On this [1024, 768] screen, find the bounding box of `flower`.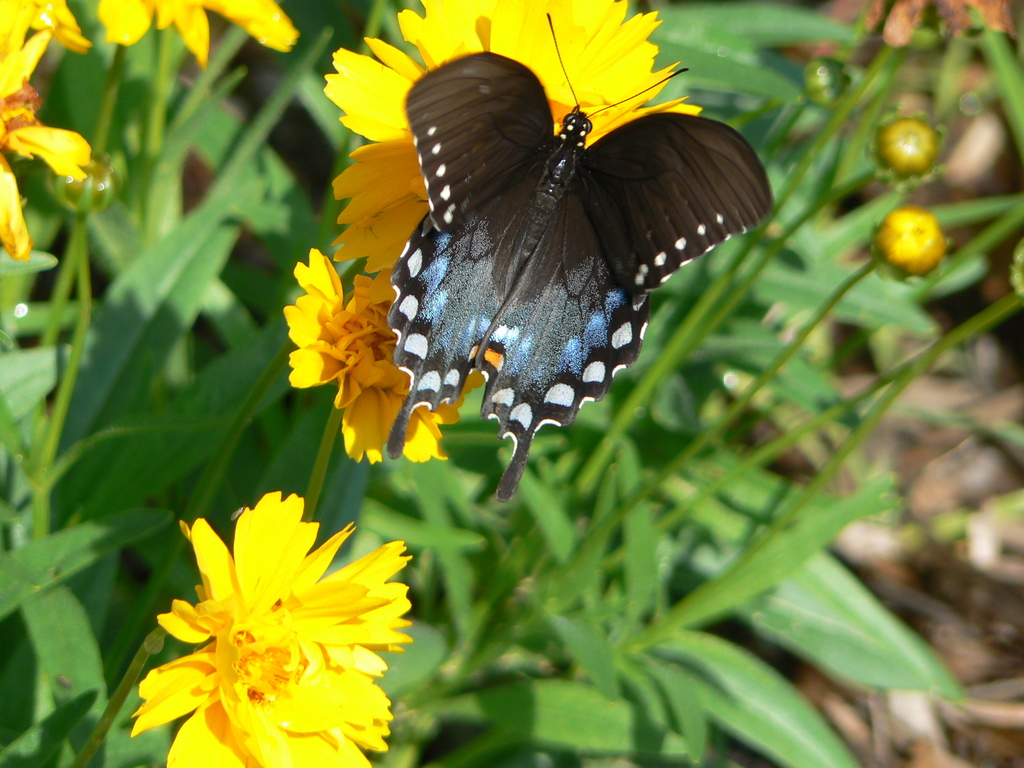
Bounding box: pyautogui.locateOnScreen(5, 0, 96, 258).
